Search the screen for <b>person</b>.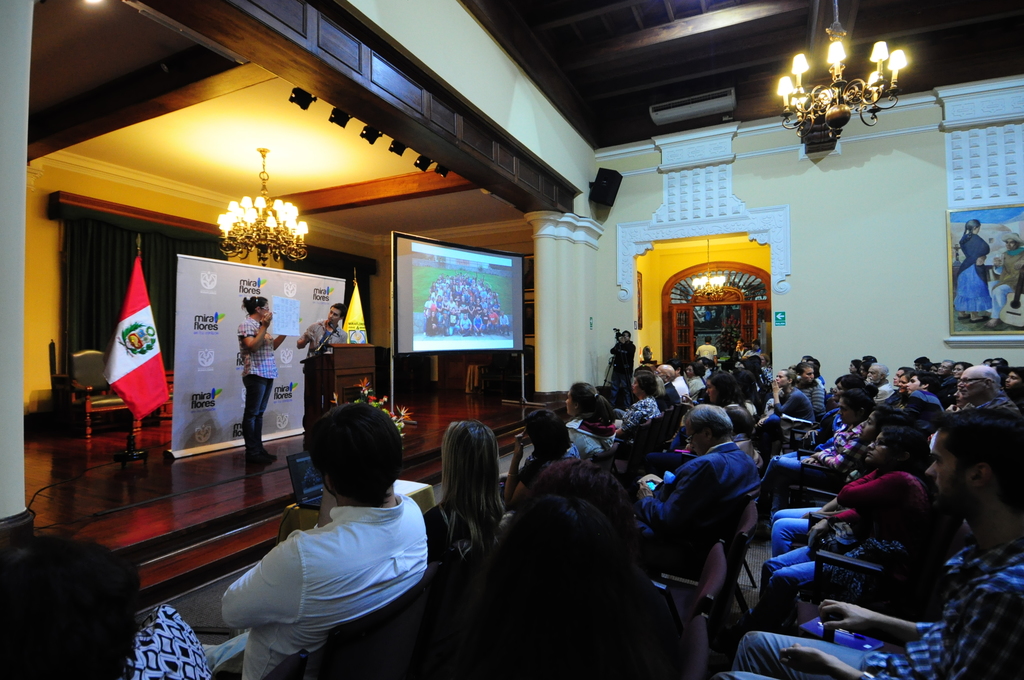
Found at 206, 394, 429, 673.
